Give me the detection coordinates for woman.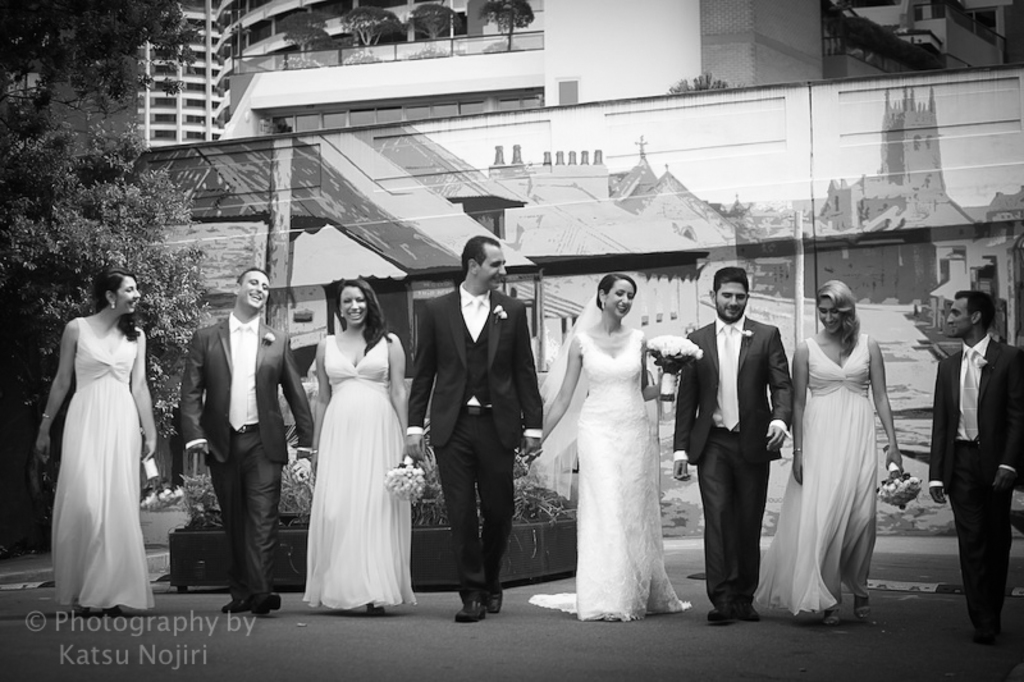
524, 269, 692, 622.
